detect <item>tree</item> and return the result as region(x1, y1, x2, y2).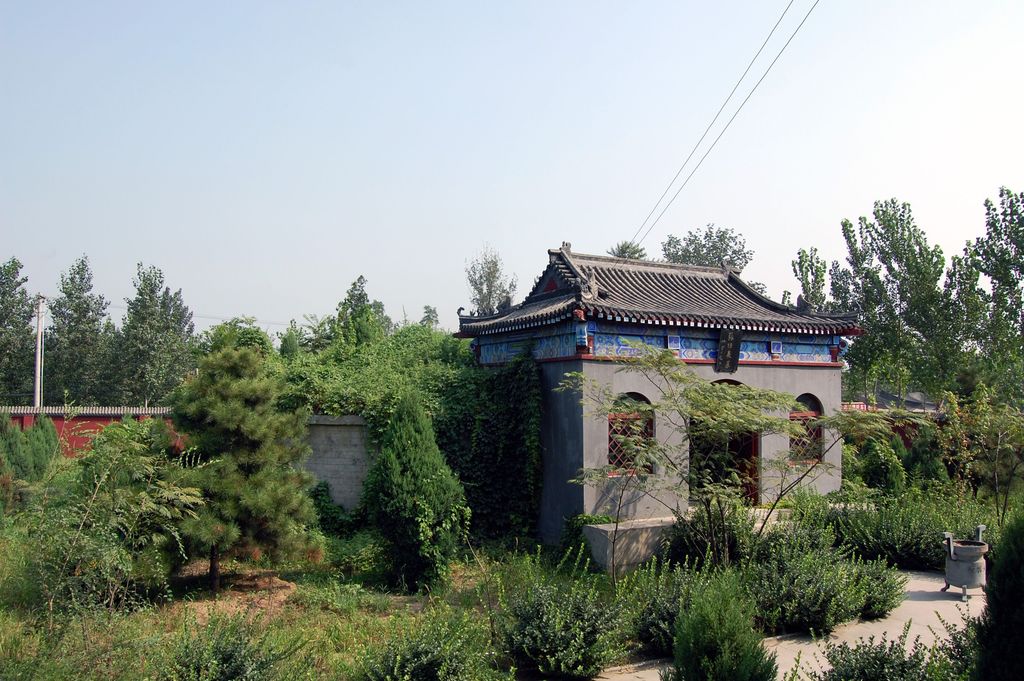
region(947, 184, 1023, 406).
